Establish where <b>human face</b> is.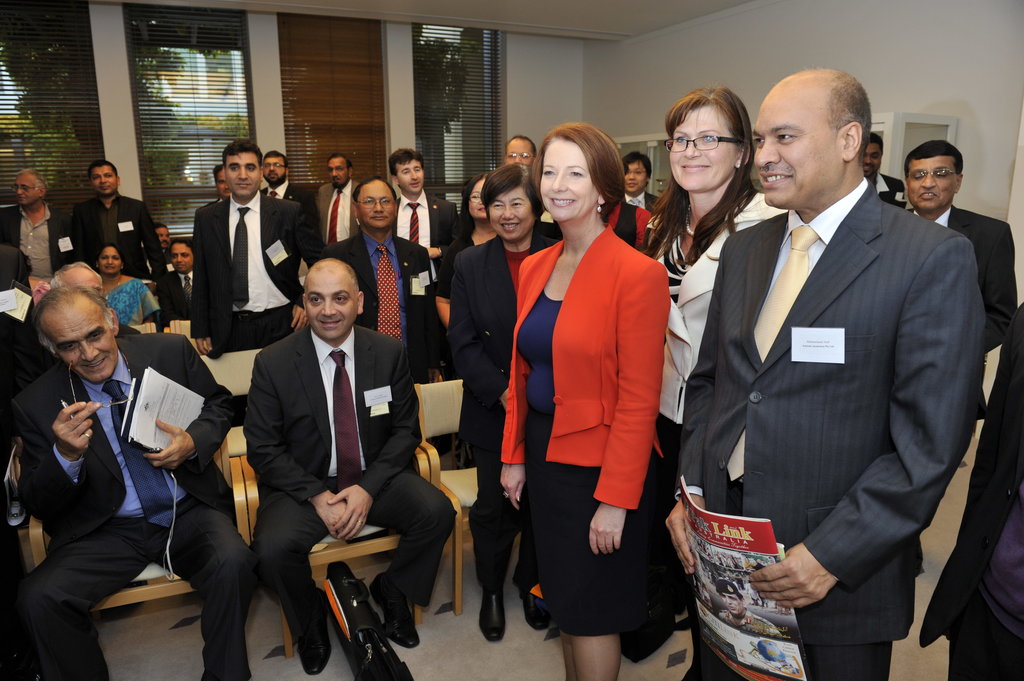
Established at bbox=[485, 184, 535, 241].
